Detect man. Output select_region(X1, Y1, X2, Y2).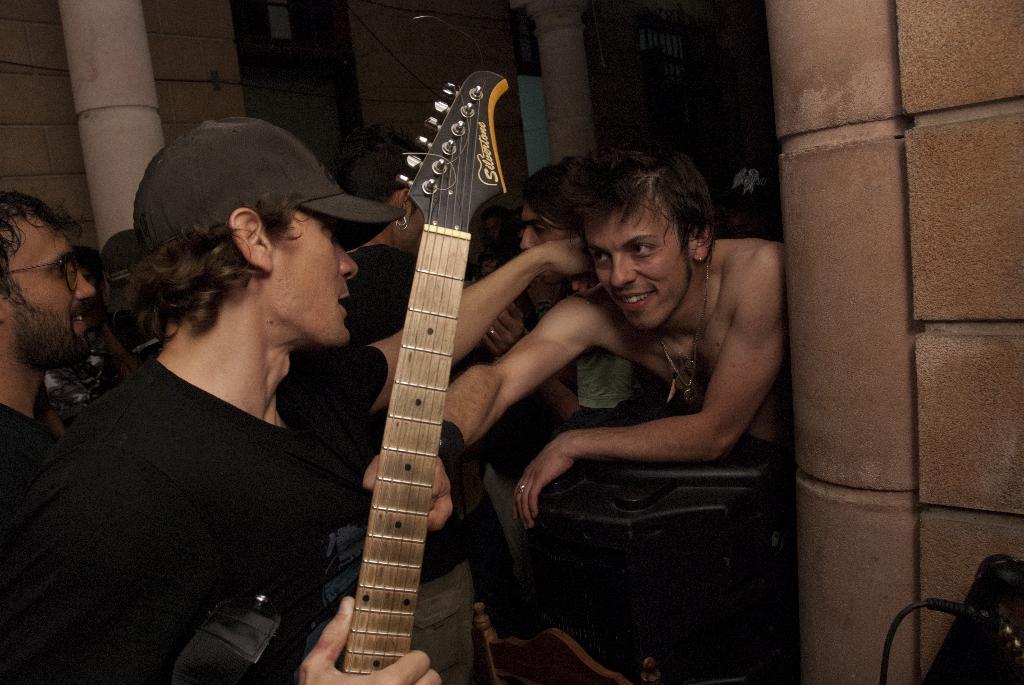
select_region(359, 143, 787, 535).
